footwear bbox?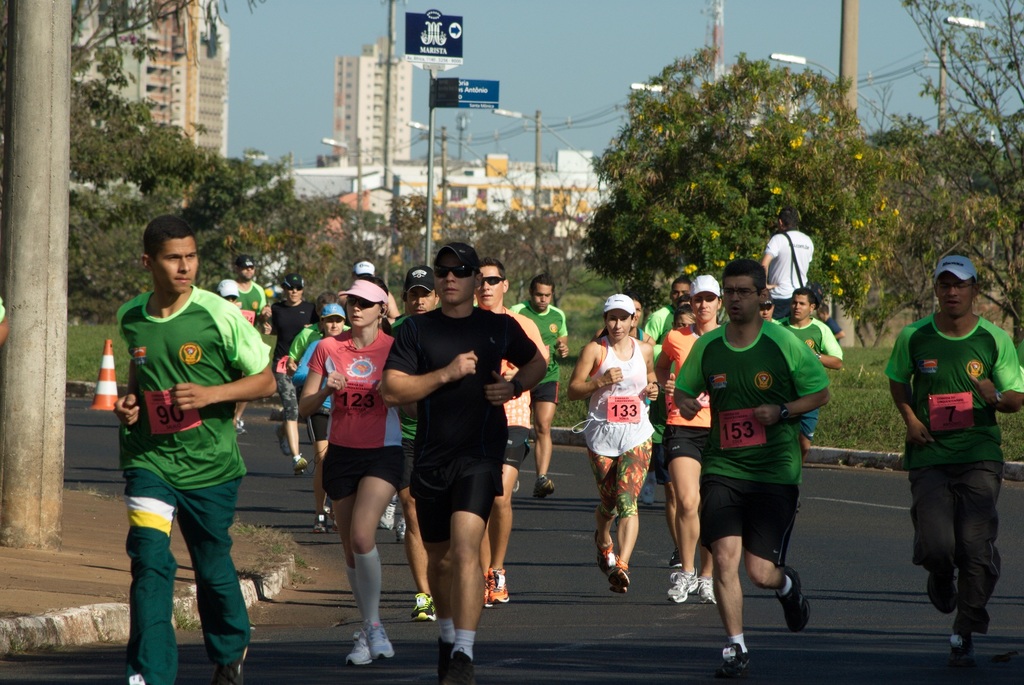
left=925, top=565, right=961, bottom=614
